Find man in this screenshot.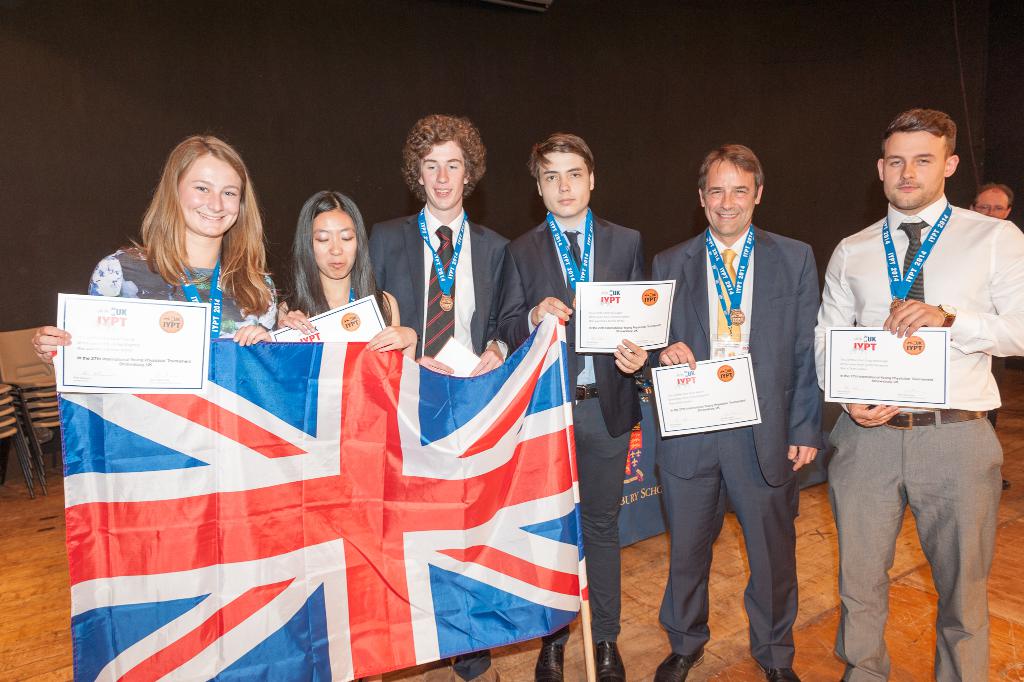
The bounding box for man is select_region(356, 112, 524, 681).
